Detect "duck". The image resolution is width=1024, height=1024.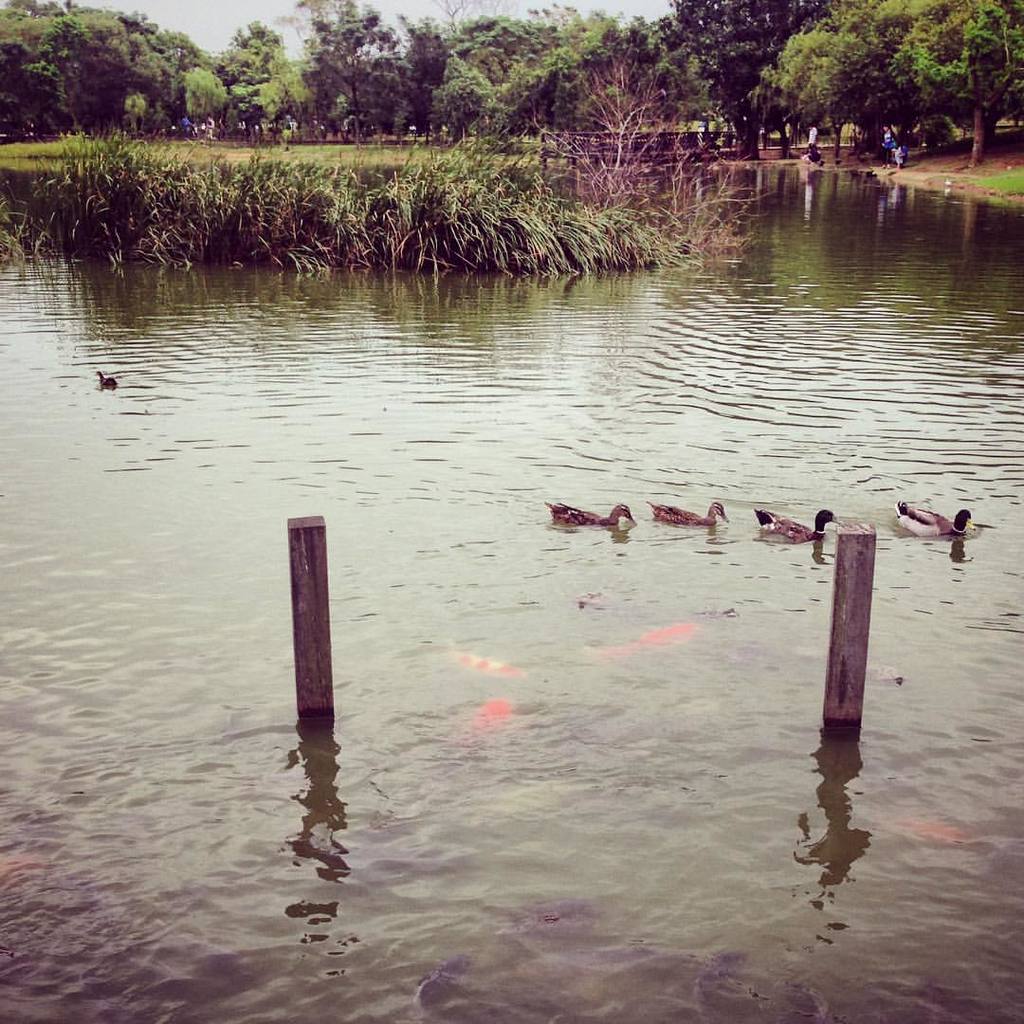
x1=551 y1=503 x2=649 y2=528.
